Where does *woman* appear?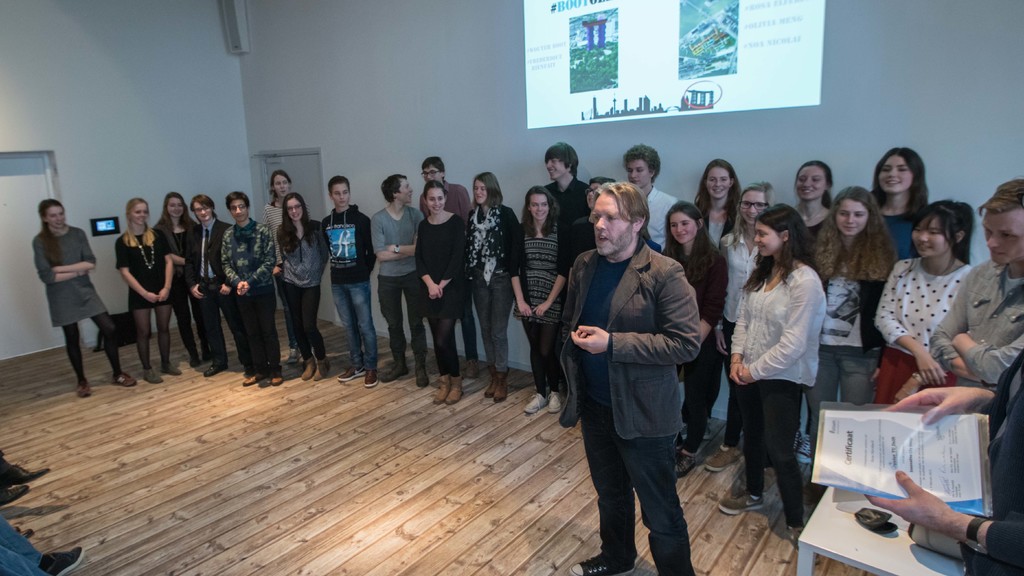
Appears at select_region(884, 178, 983, 413).
